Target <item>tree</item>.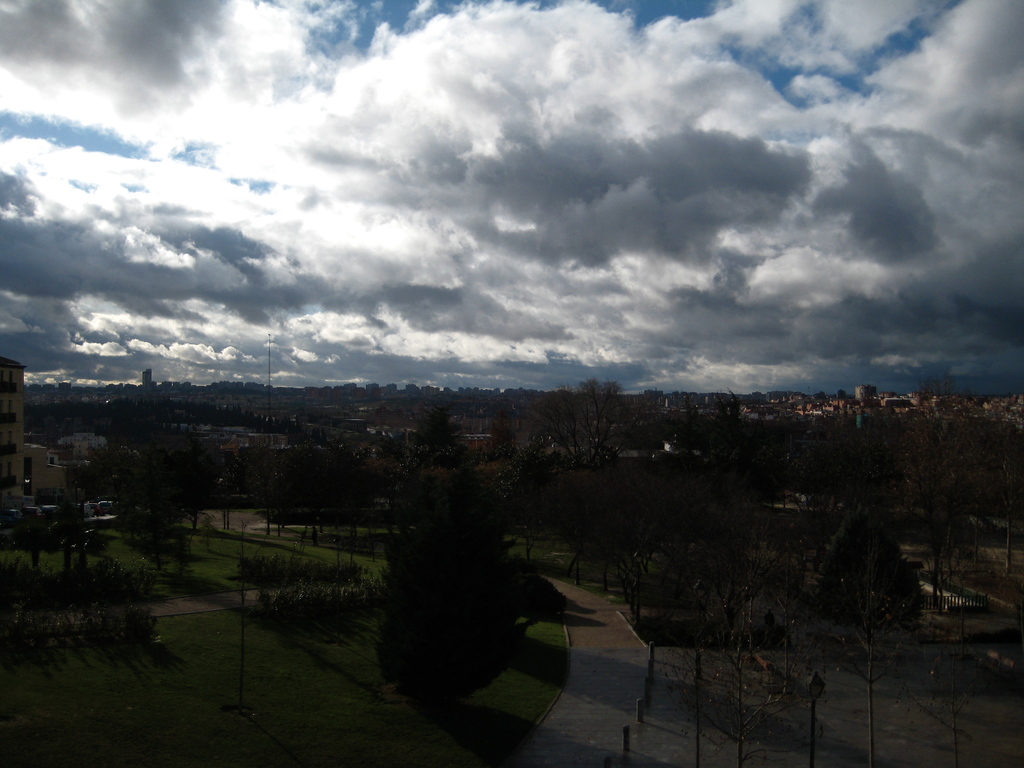
Target region: 573,381,630,460.
